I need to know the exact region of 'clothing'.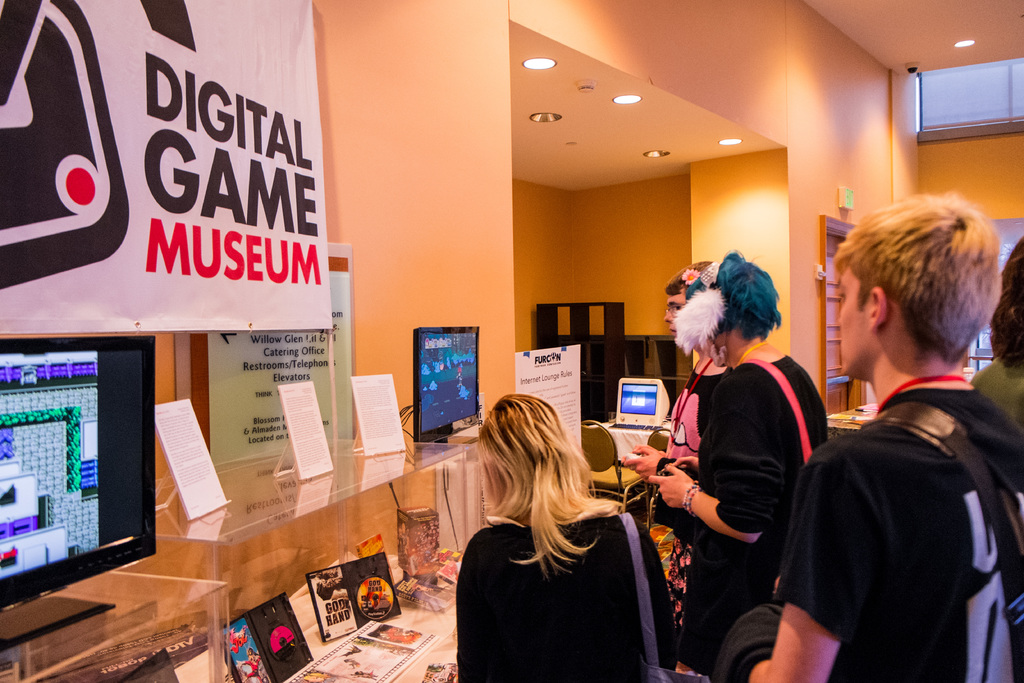
Region: (left=666, top=356, right=729, bottom=541).
